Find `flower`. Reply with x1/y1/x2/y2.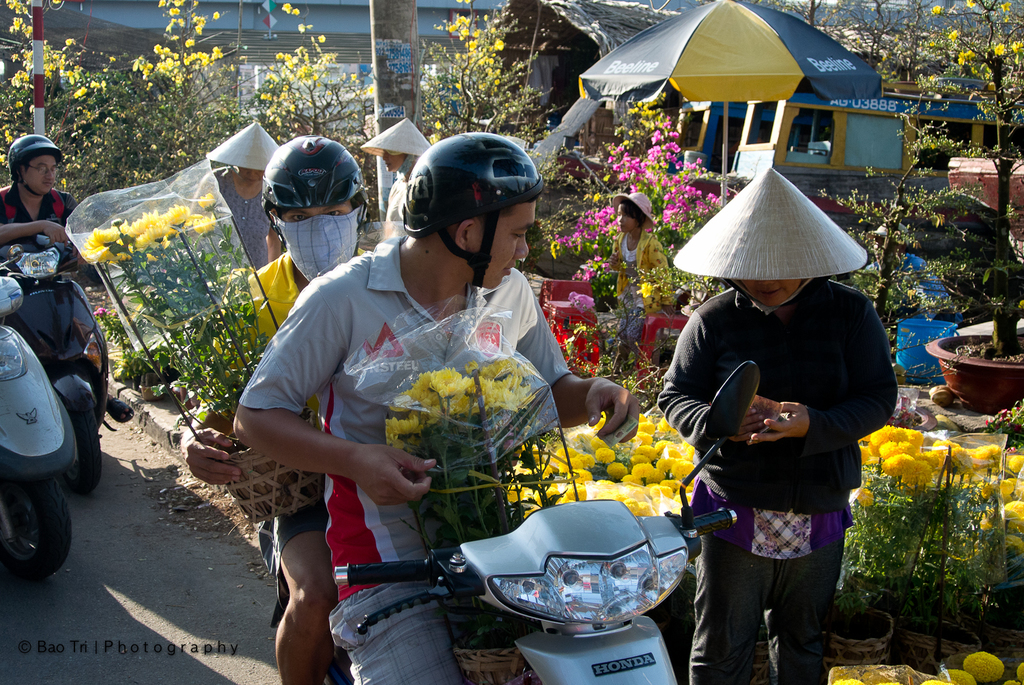
431/133/438/145.
